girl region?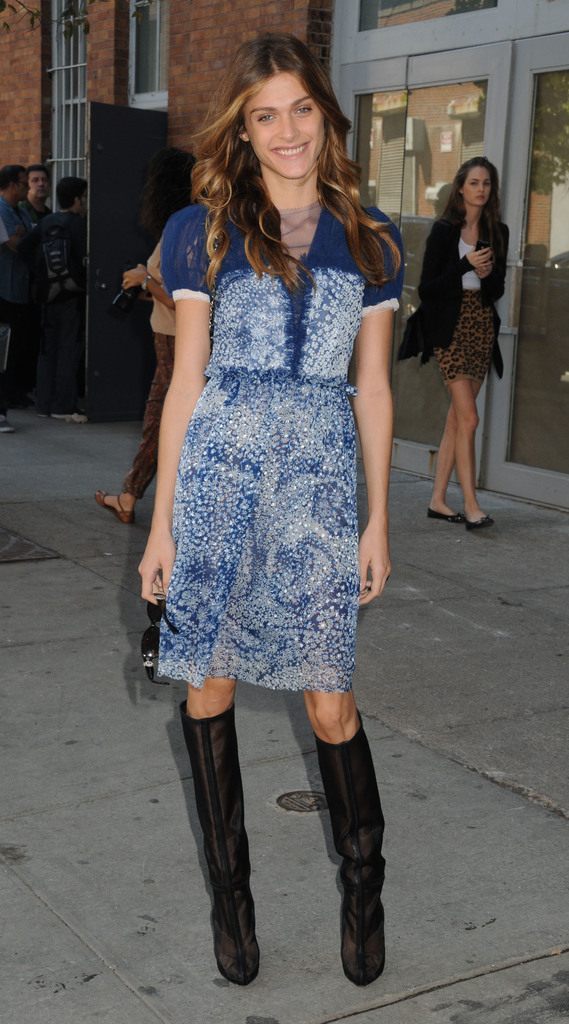
bbox=(397, 154, 509, 524)
